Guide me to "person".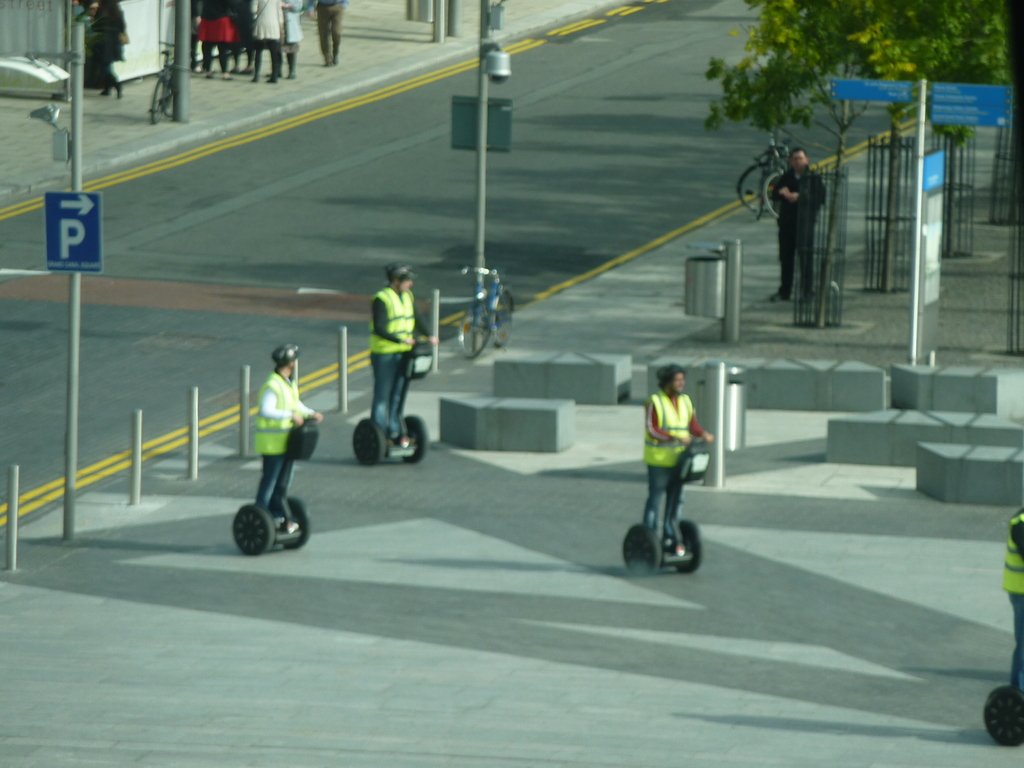
Guidance: Rect(770, 142, 827, 305).
